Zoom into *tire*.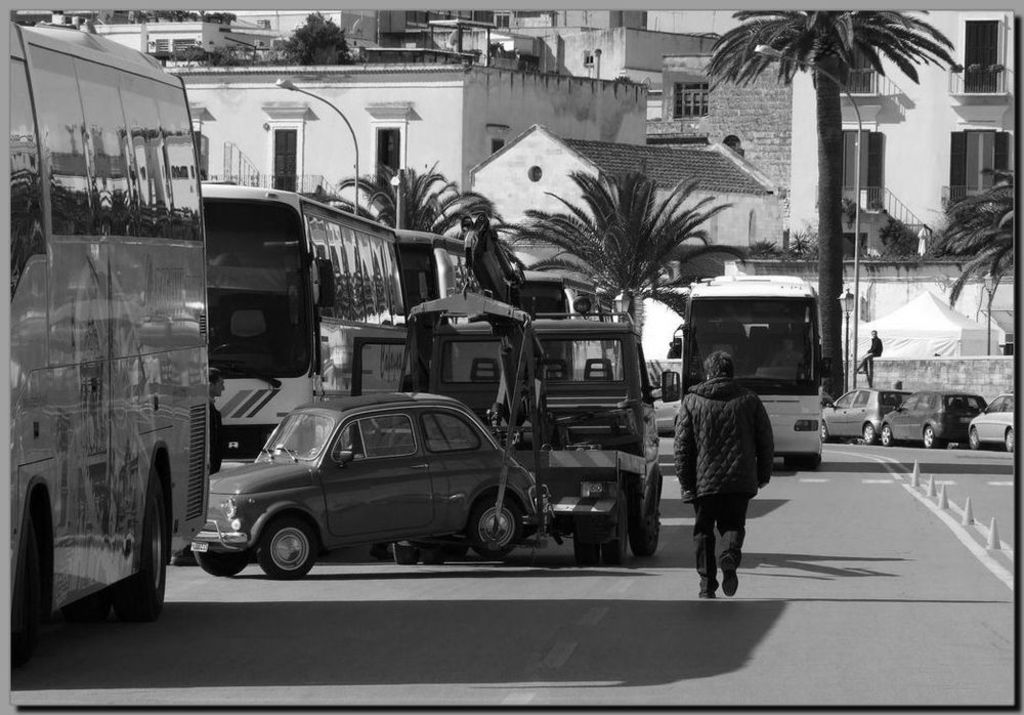
Zoom target: select_region(880, 425, 891, 446).
